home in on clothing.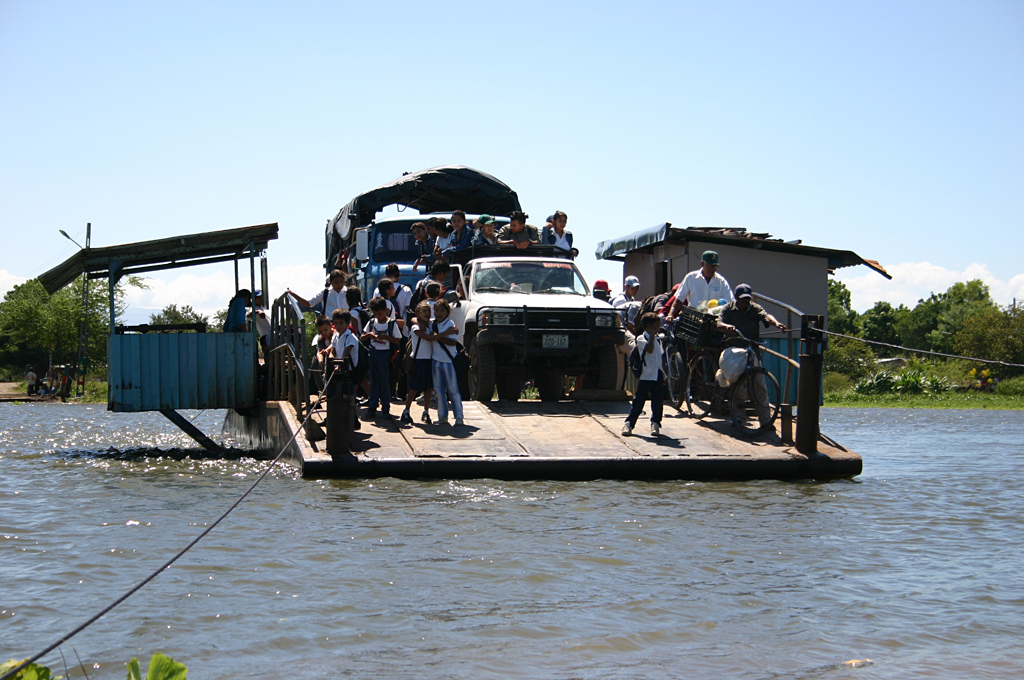
Homed in at BBox(728, 303, 776, 432).
